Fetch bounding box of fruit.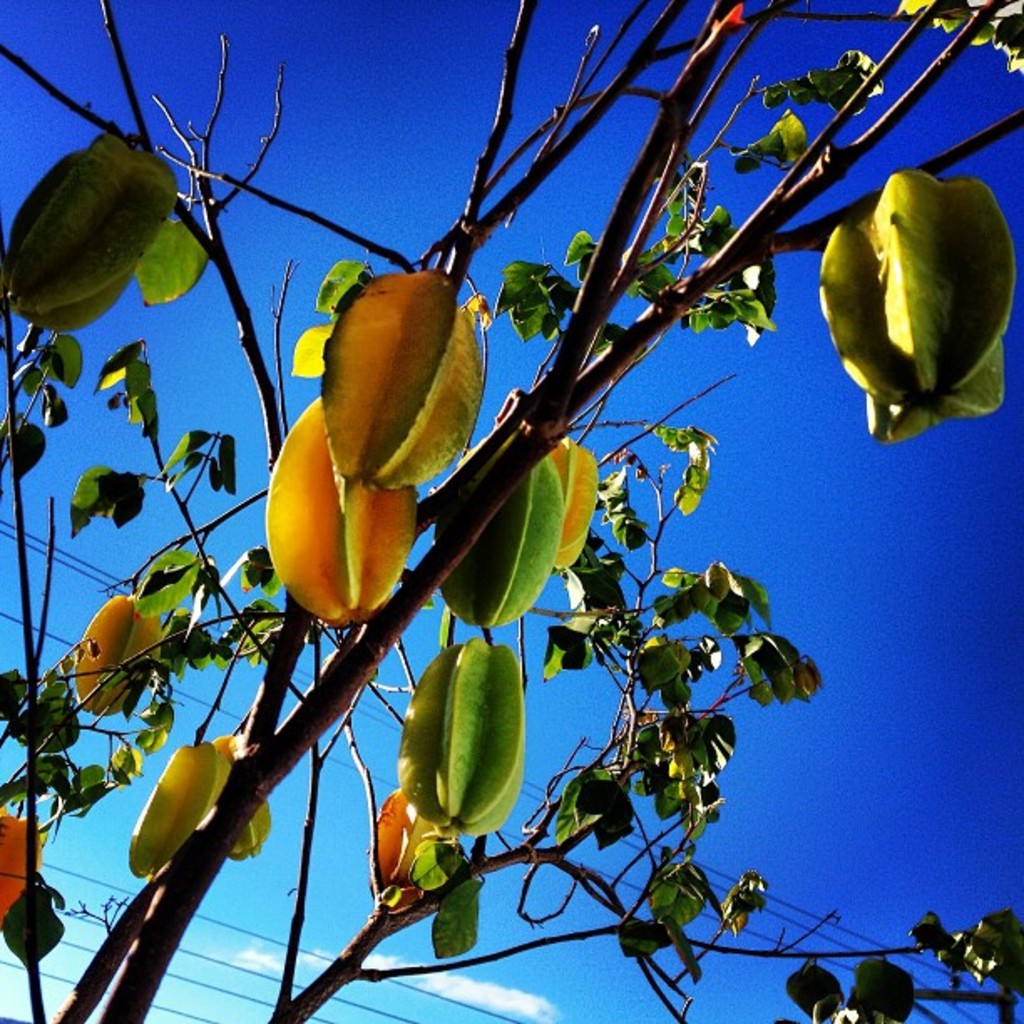
Bbox: (127, 731, 229, 882).
